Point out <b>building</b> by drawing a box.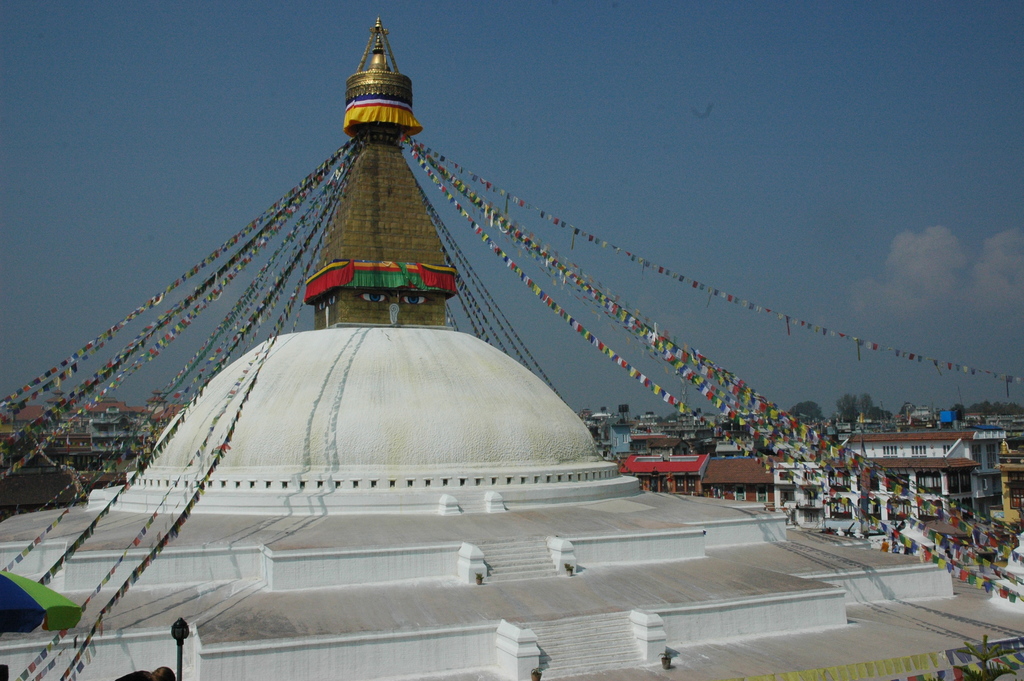
box(0, 19, 1023, 680).
